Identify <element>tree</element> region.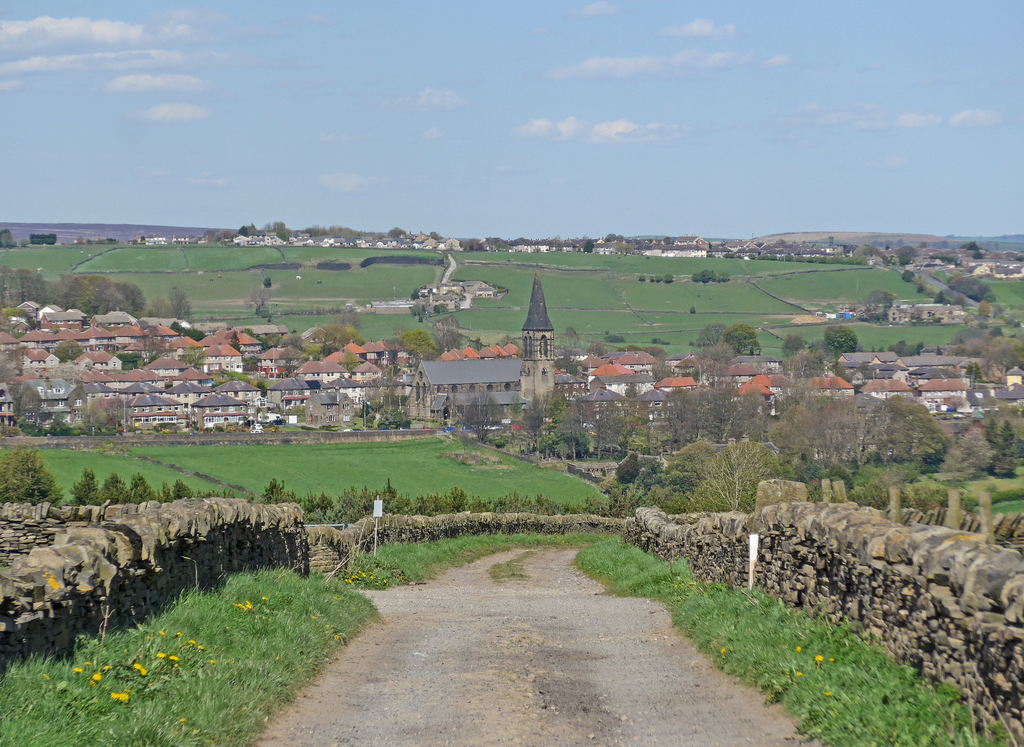
Region: bbox(913, 276, 927, 295).
